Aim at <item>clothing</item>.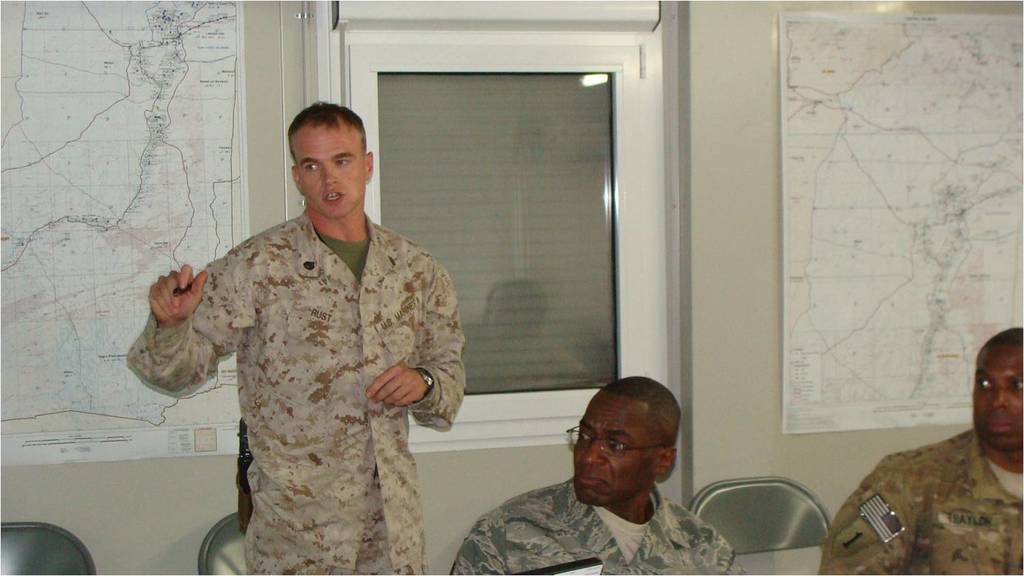
Aimed at locate(145, 162, 479, 556).
